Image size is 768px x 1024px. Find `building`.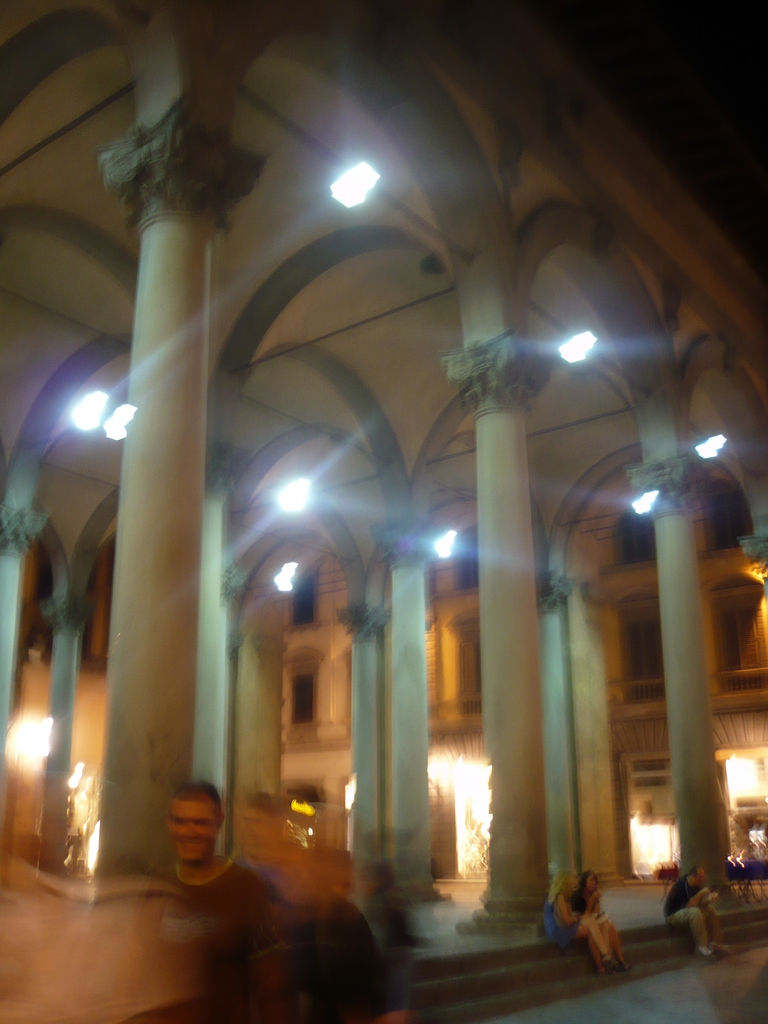
0, 0, 767, 1023.
